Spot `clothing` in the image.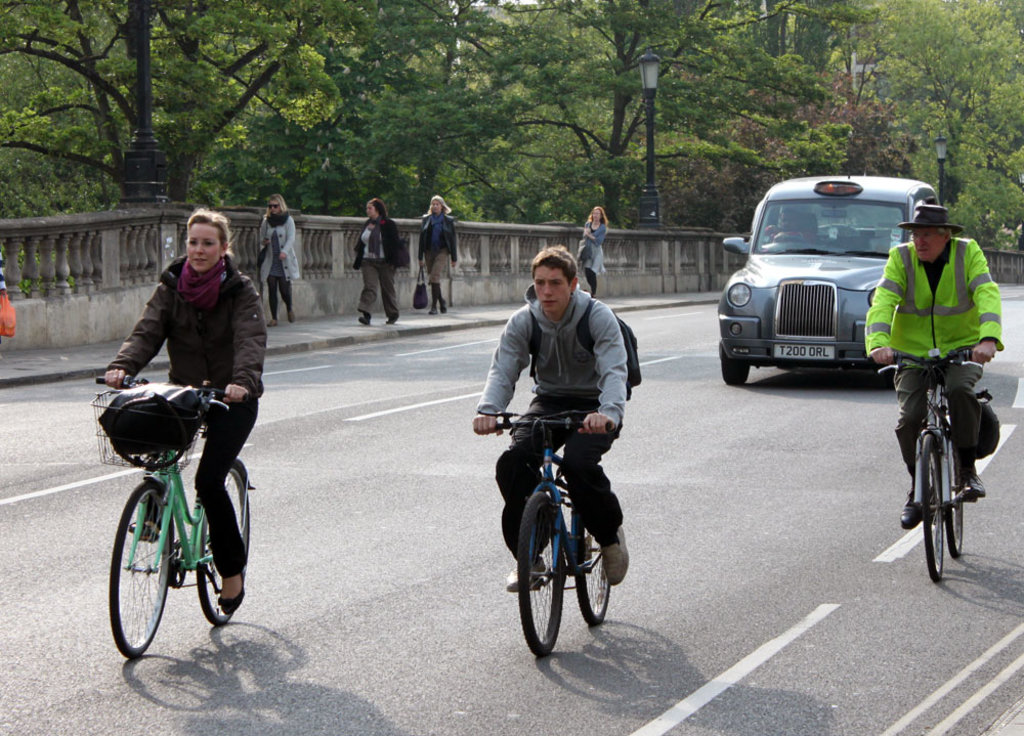
`clothing` found at 577 217 599 297.
